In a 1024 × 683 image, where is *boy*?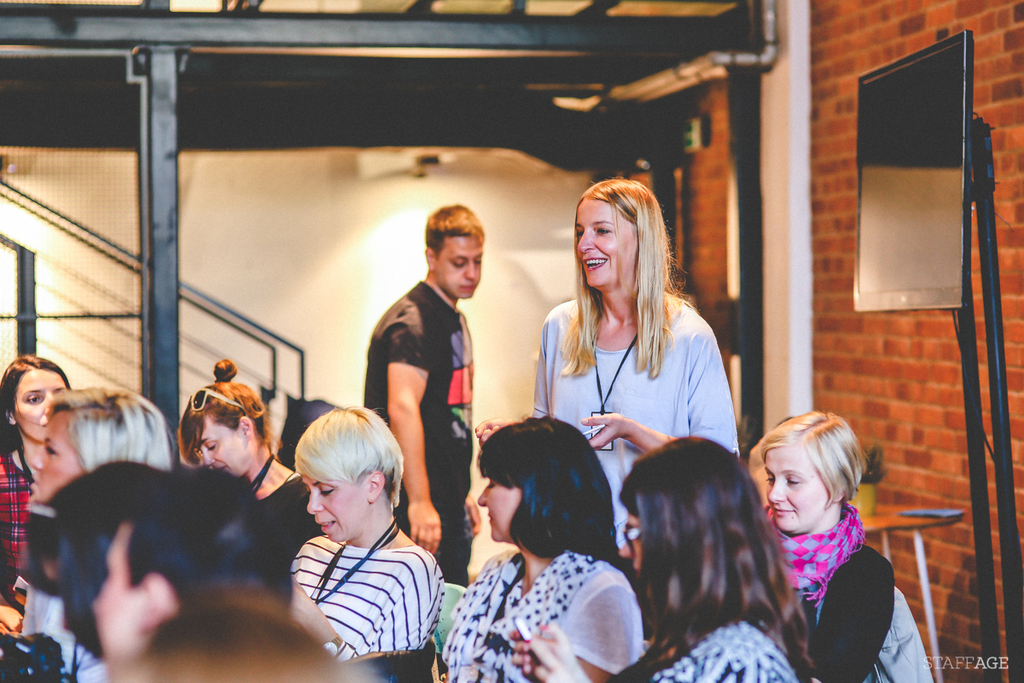
(left=364, top=198, right=486, bottom=682).
